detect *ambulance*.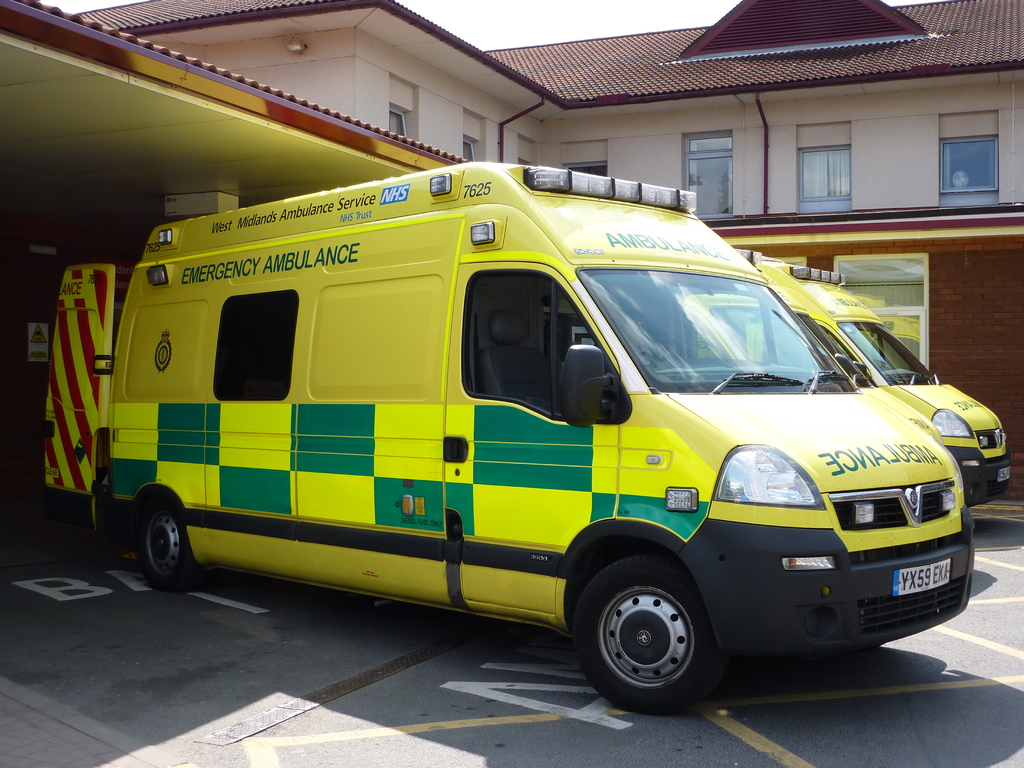
Detected at [left=44, top=156, right=969, bottom=713].
